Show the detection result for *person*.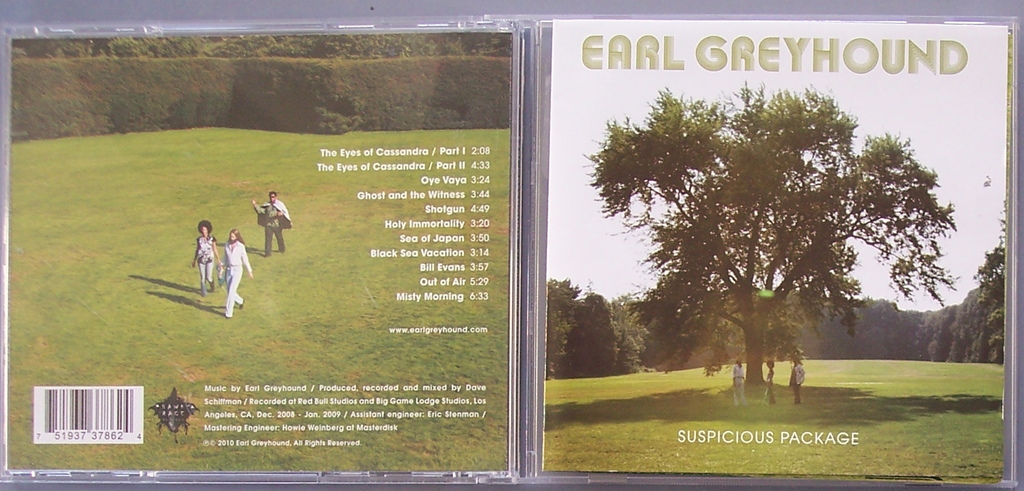
pyautogui.locateOnScreen(252, 189, 295, 254).
